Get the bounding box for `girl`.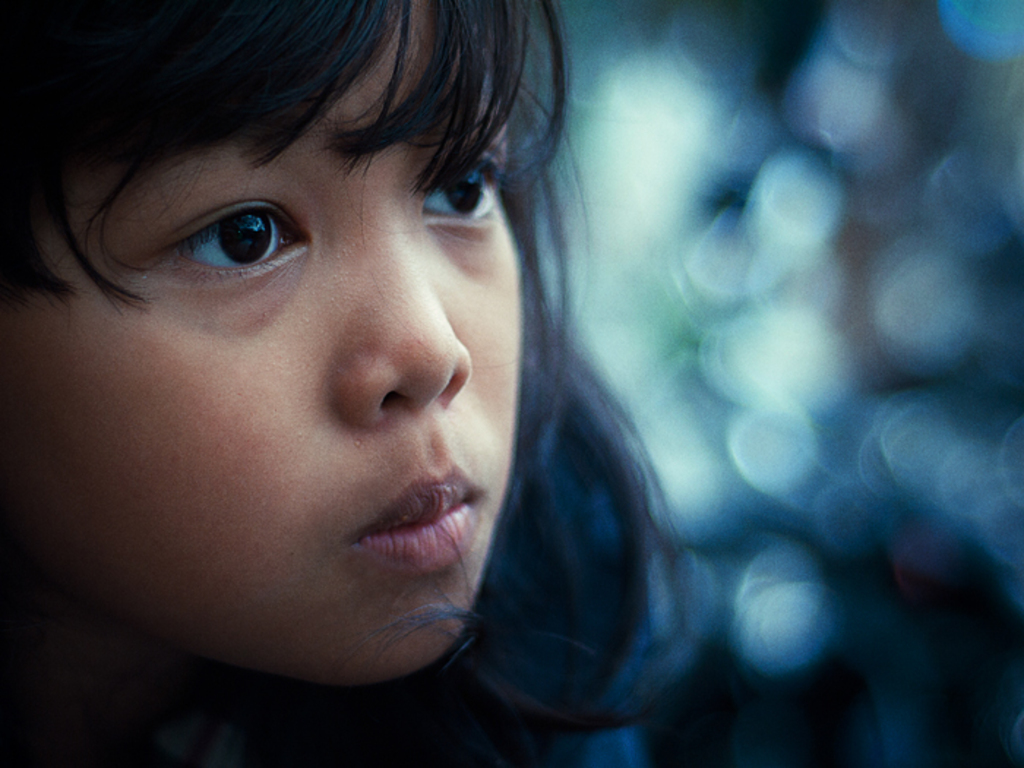
{"left": 0, "top": 0, "right": 692, "bottom": 767}.
